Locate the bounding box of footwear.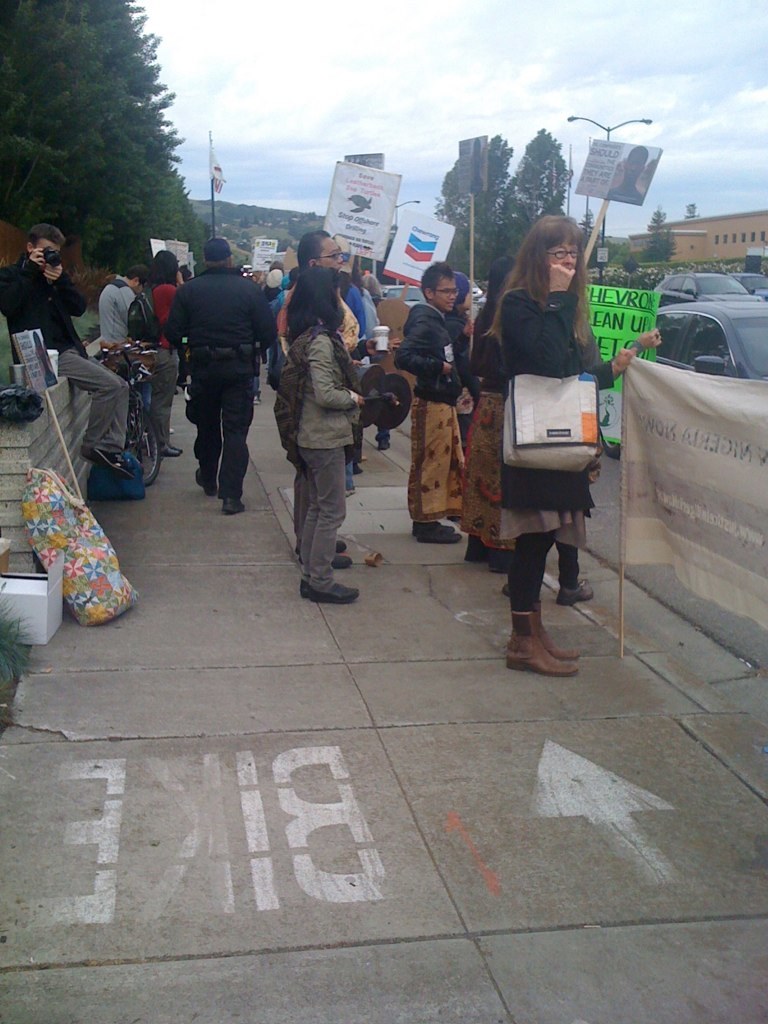
Bounding box: (x1=221, y1=489, x2=251, y2=519).
